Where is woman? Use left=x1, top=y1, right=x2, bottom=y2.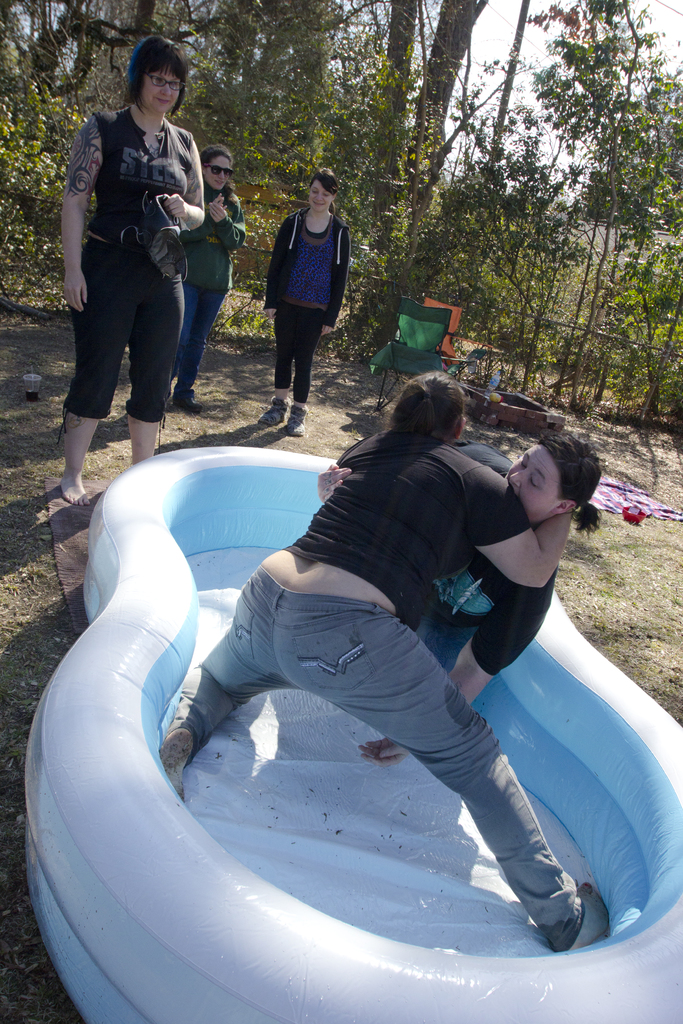
left=157, top=369, right=582, bottom=953.
